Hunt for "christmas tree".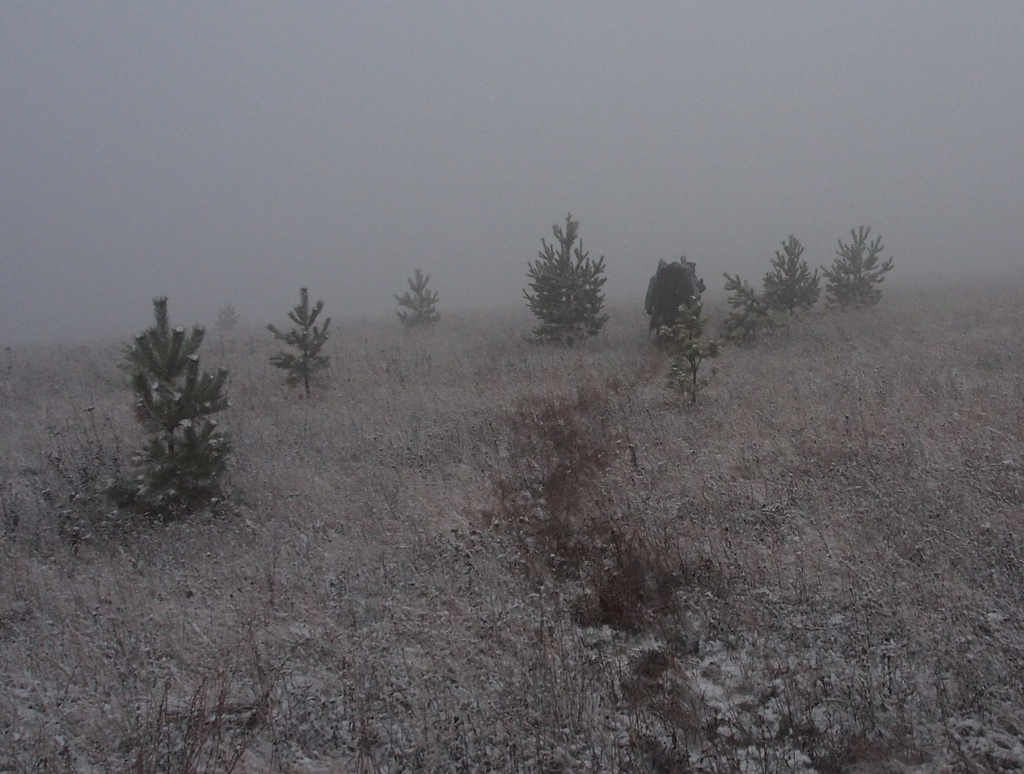
Hunted down at (x1=815, y1=223, x2=893, y2=313).
